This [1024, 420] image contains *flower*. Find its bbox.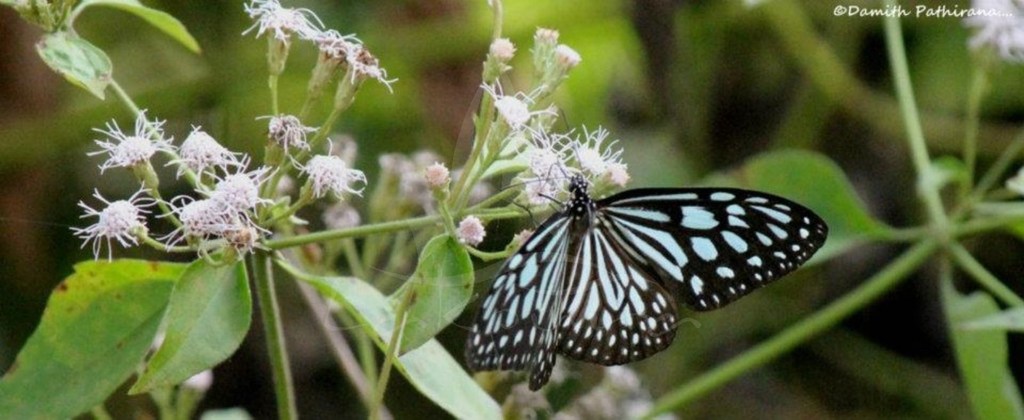
[88,106,177,168].
